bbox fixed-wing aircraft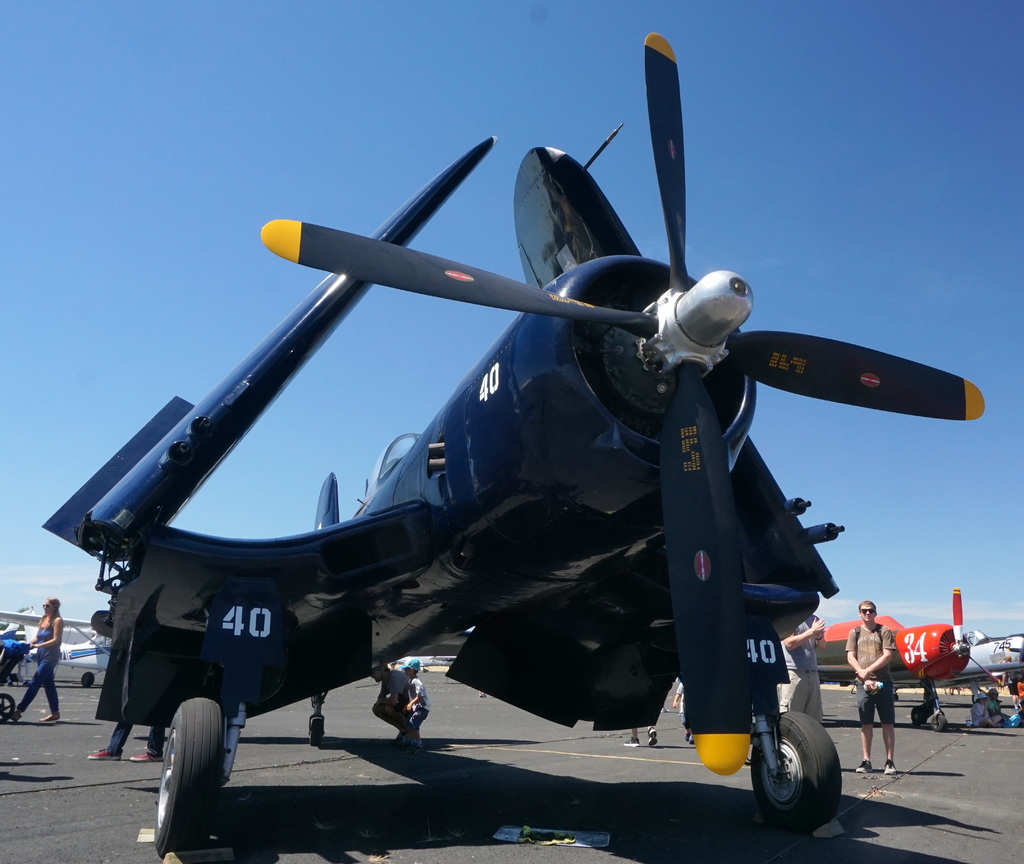
left=35, top=29, right=987, bottom=851
